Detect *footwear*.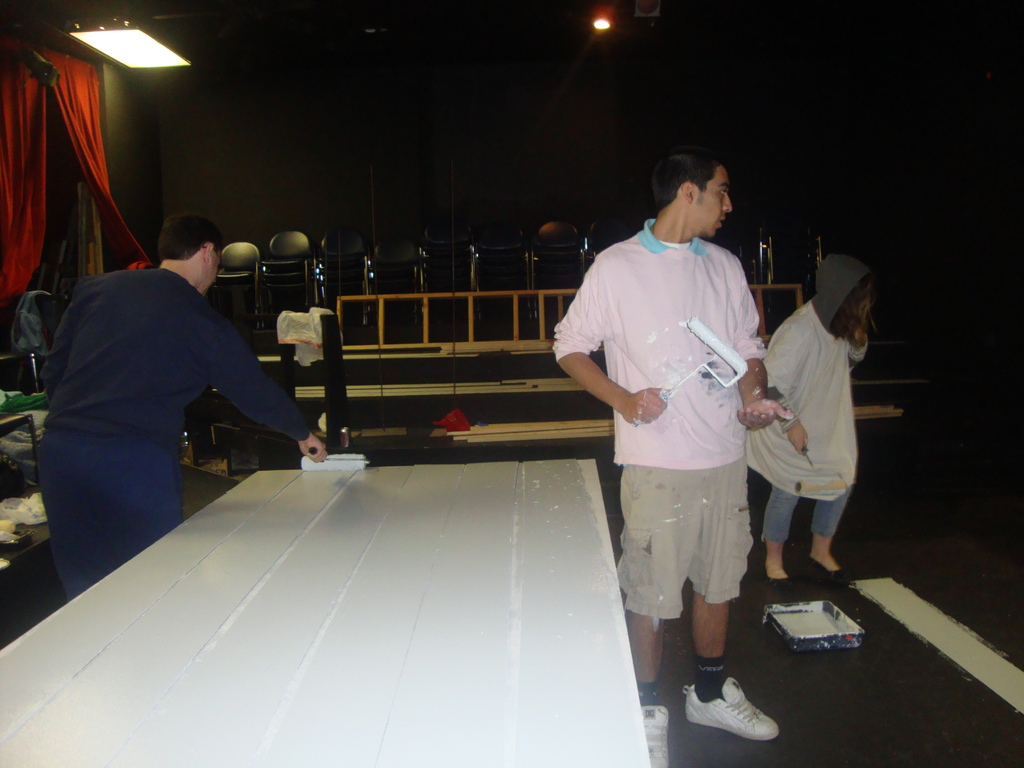
Detected at 757:570:798:591.
